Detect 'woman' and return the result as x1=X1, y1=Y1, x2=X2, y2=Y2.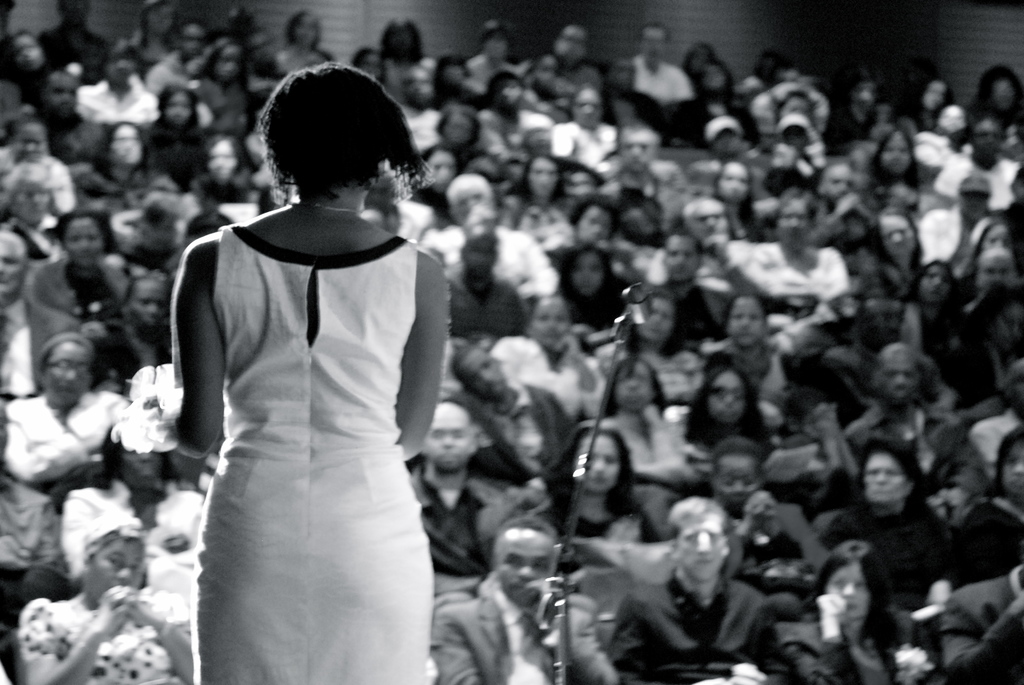
x1=177, y1=130, x2=259, y2=224.
